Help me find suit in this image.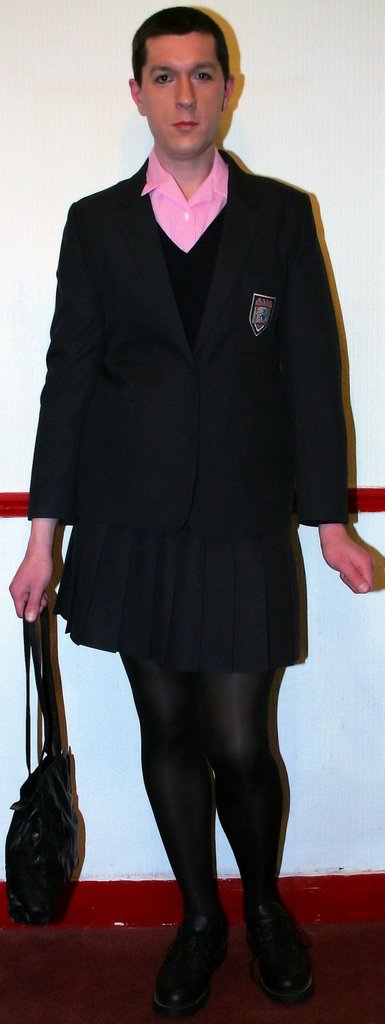
Found it: l=21, t=160, r=350, b=536.
